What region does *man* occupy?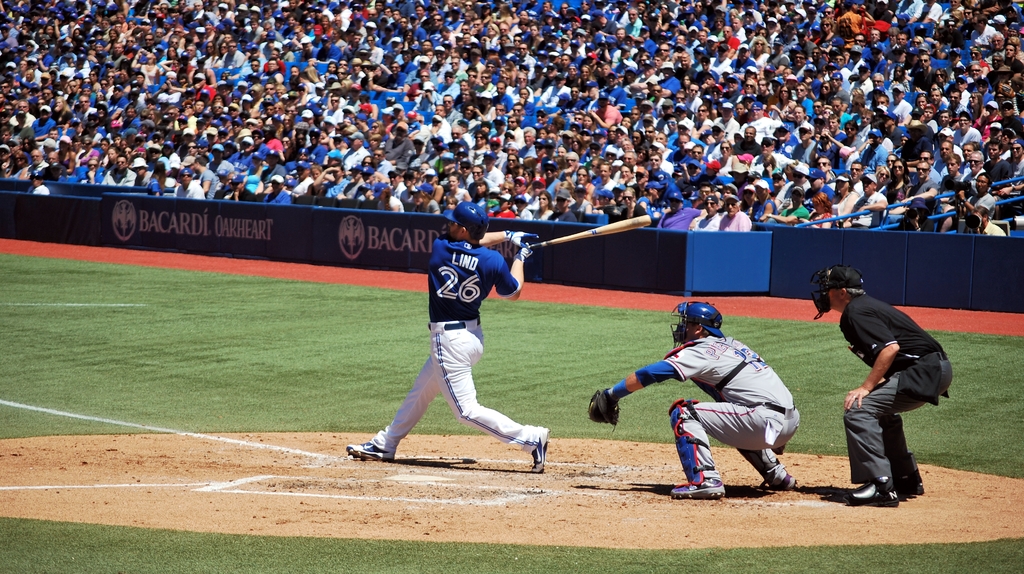
Rect(589, 160, 618, 189).
